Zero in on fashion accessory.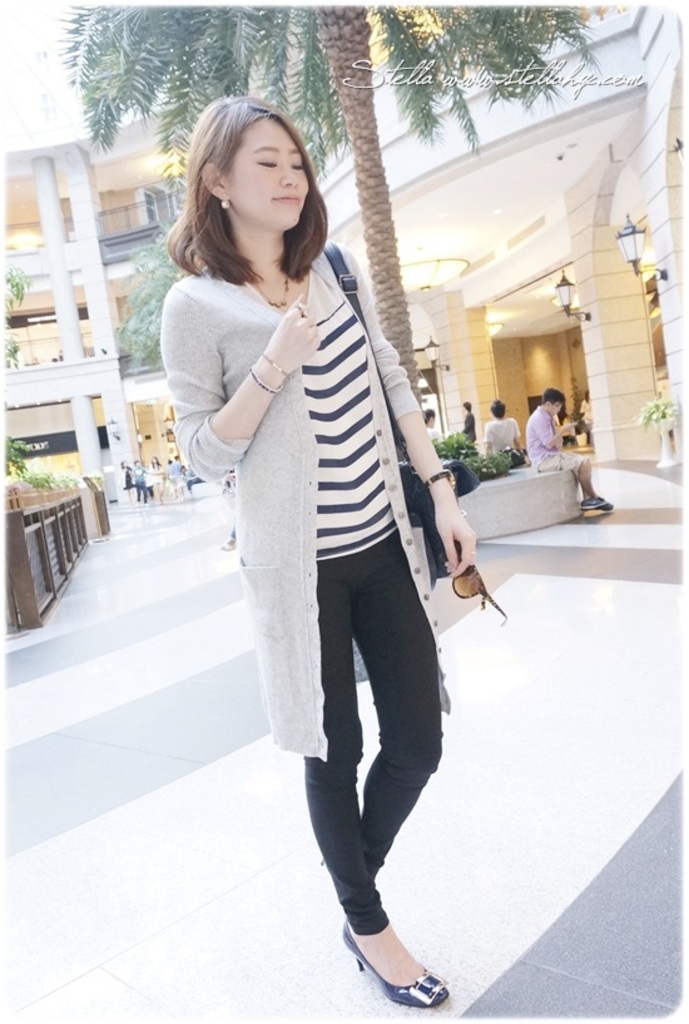
Zeroed in: <bbox>342, 917, 451, 1009</bbox>.
